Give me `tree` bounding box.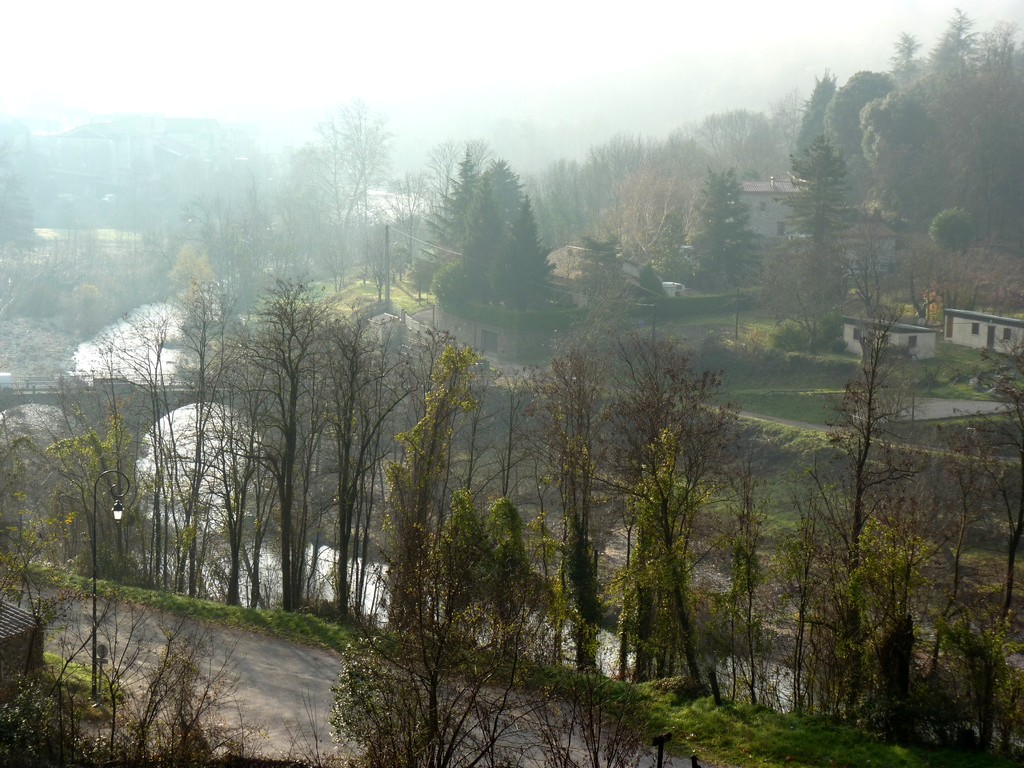
{"x1": 15, "y1": 424, "x2": 142, "y2": 694}.
